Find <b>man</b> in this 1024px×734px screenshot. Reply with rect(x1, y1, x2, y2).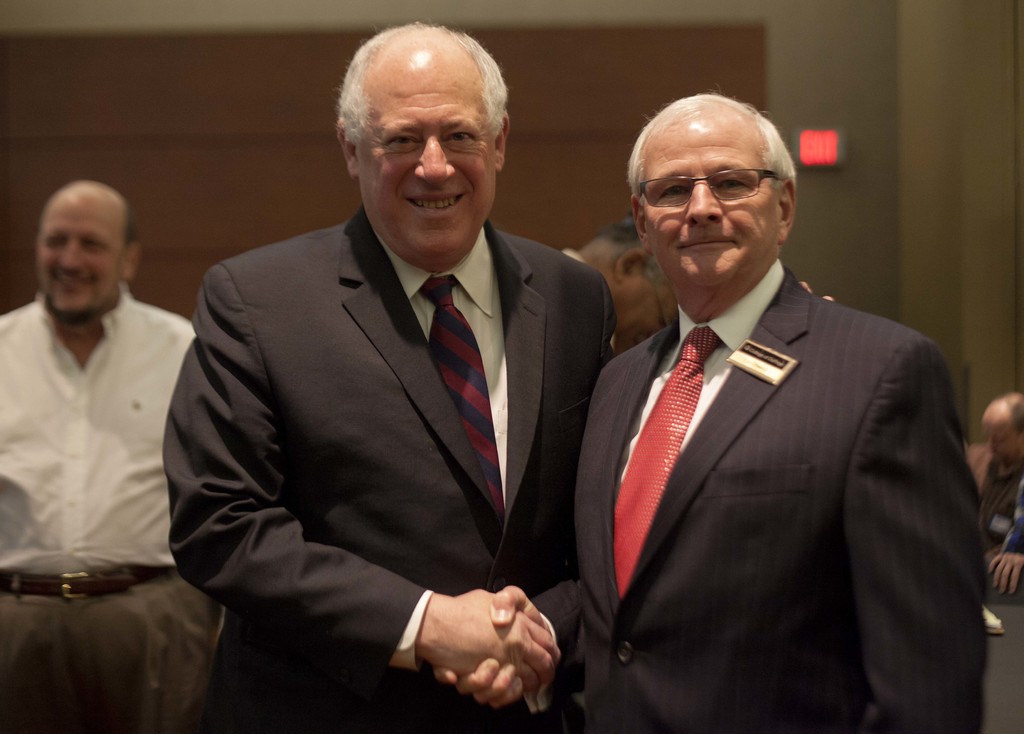
rect(442, 93, 989, 733).
